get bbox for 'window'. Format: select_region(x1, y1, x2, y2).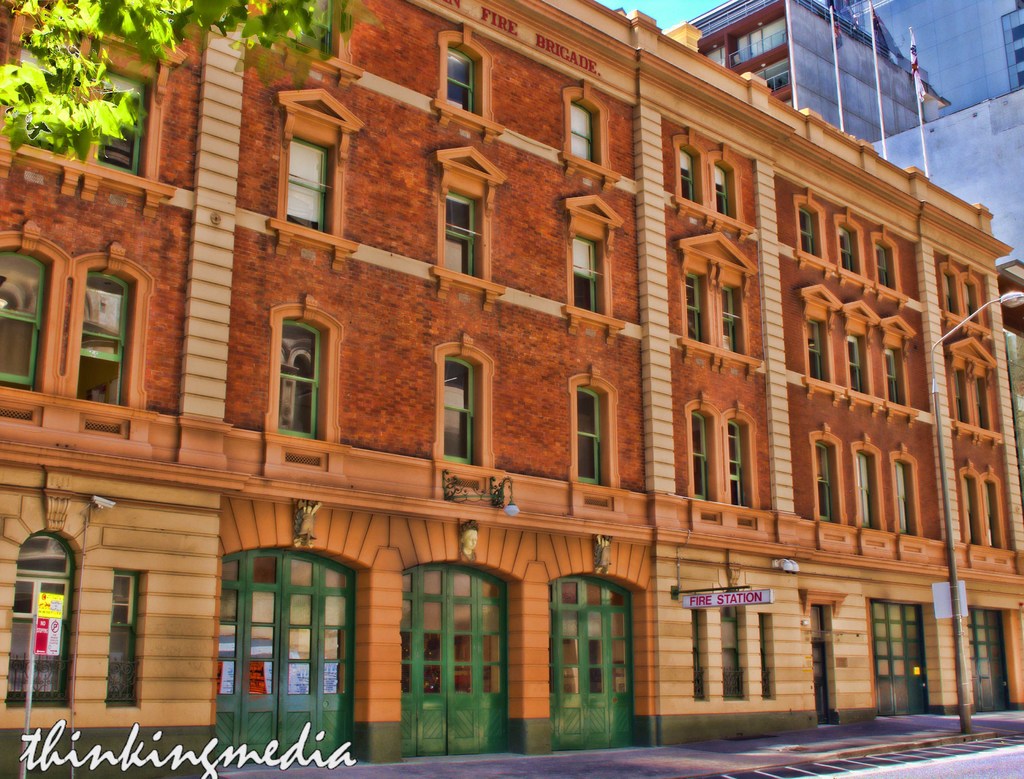
select_region(798, 209, 813, 259).
